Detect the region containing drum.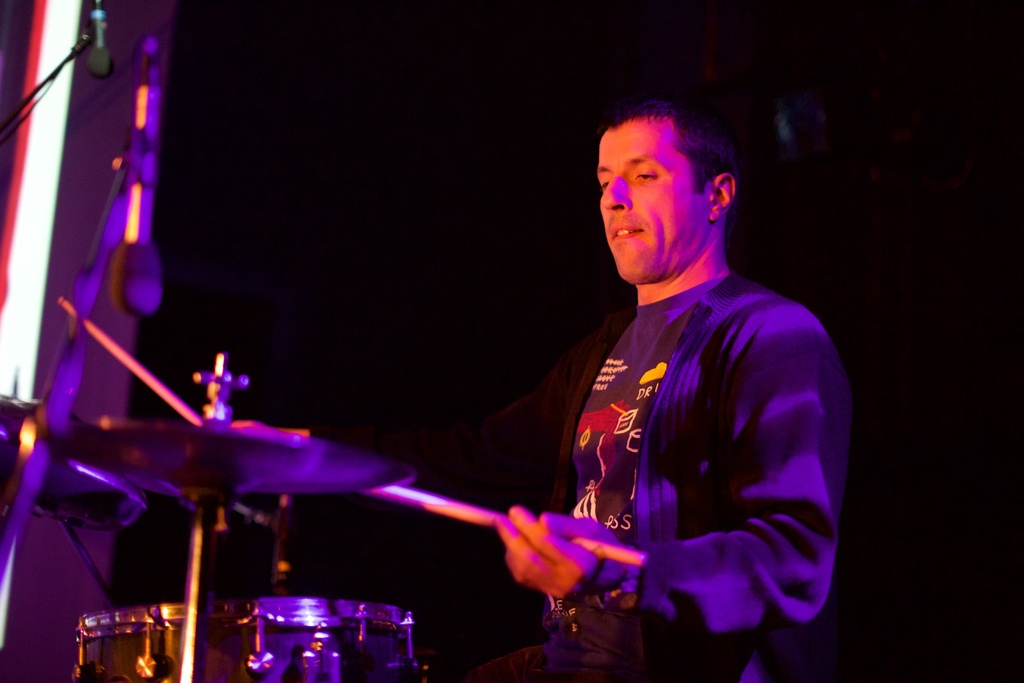
{"x1": 74, "y1": 597, "x2": 432, "y2": 682}.
